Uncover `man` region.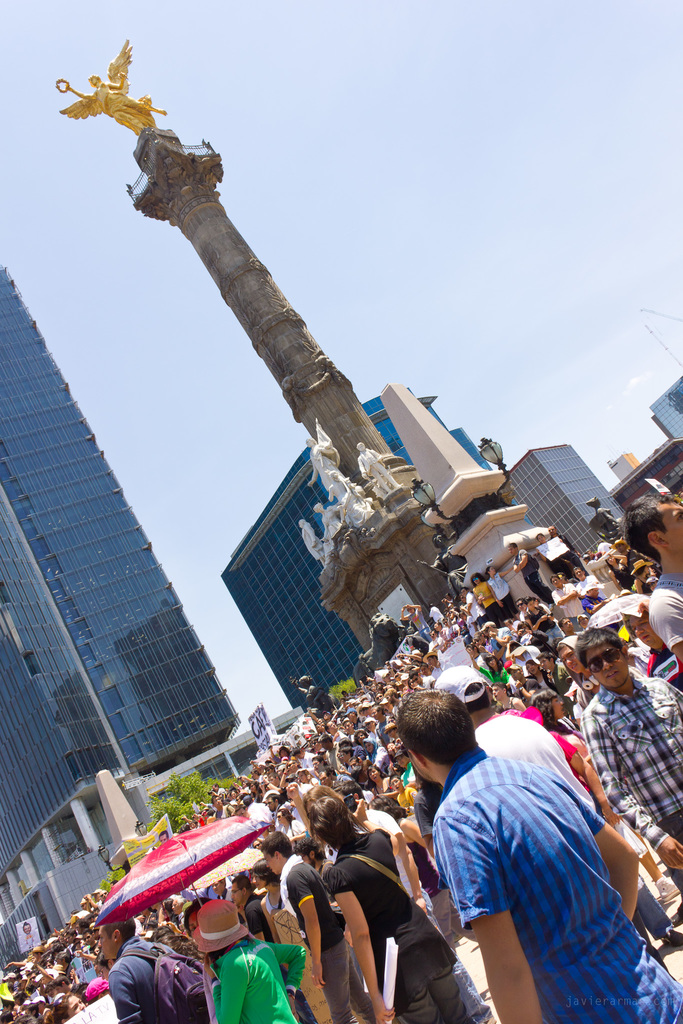
Uncovered: bbox=[320, 733, 337, 753].
